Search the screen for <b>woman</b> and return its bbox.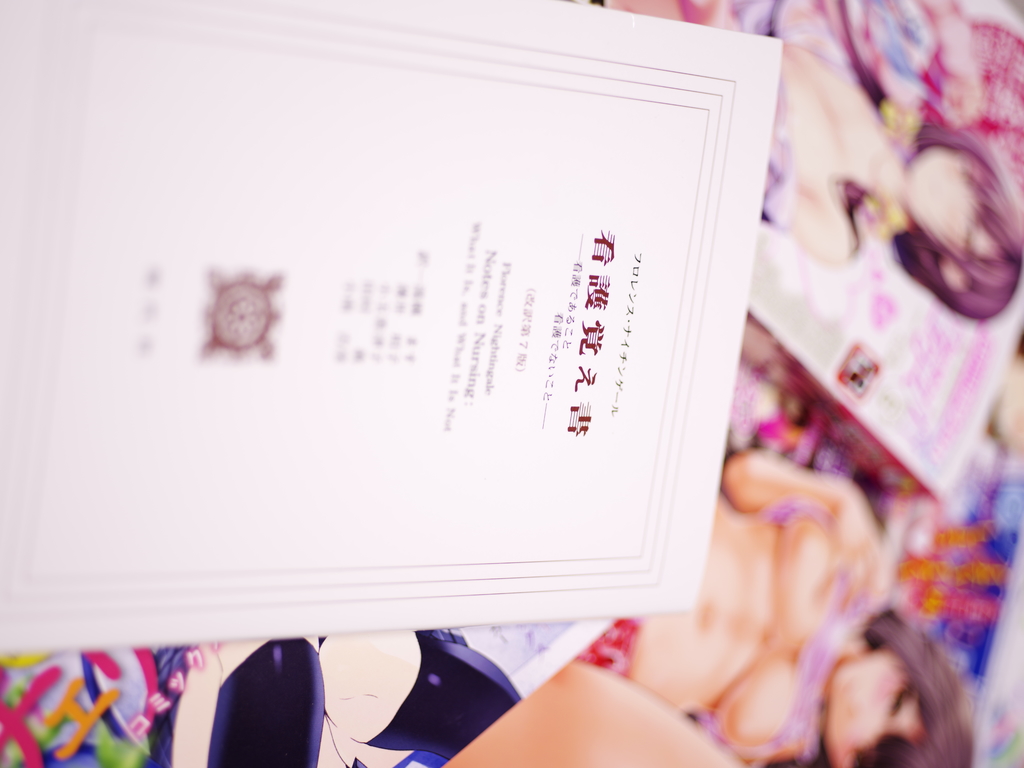
Found: {"left": 608, "top": 0, "right": 1023, "bottom": 326}.
